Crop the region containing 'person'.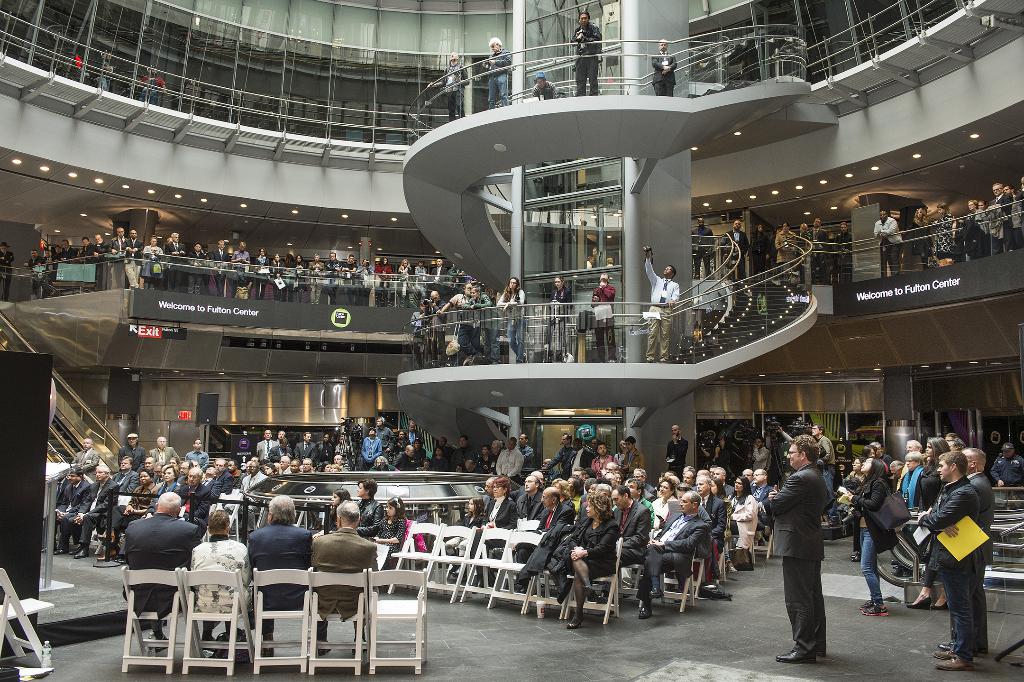
Crop region: region(134, 65, 171, 102).
